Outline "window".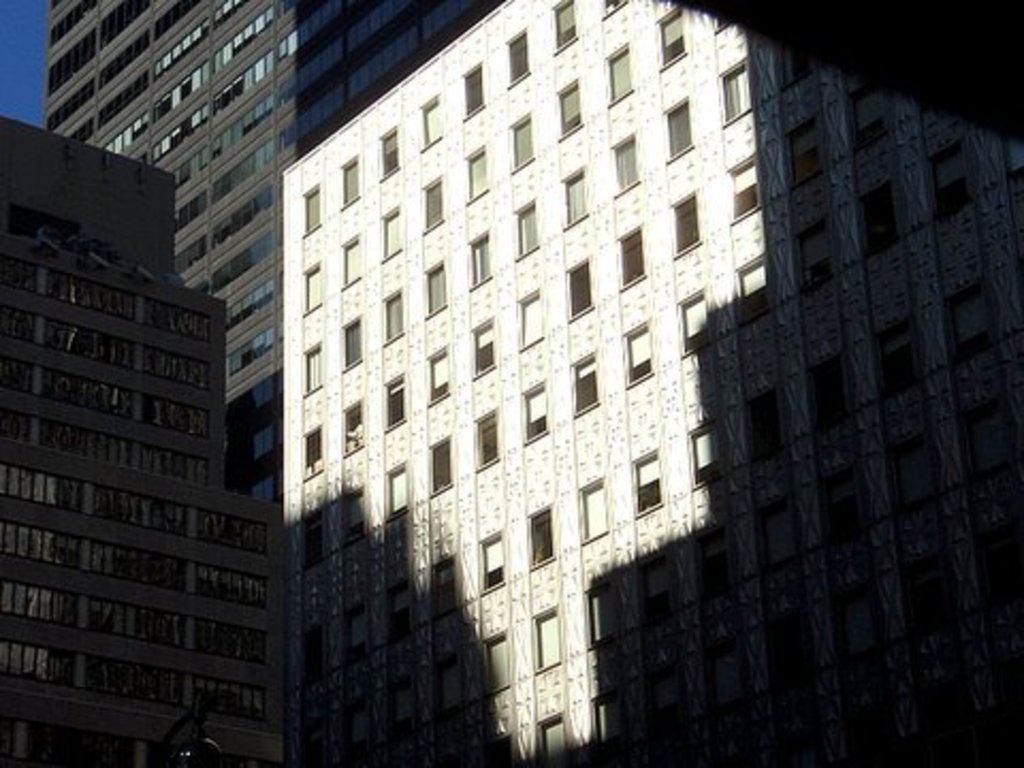
Outline: rect(668, 198, 698, 260).
